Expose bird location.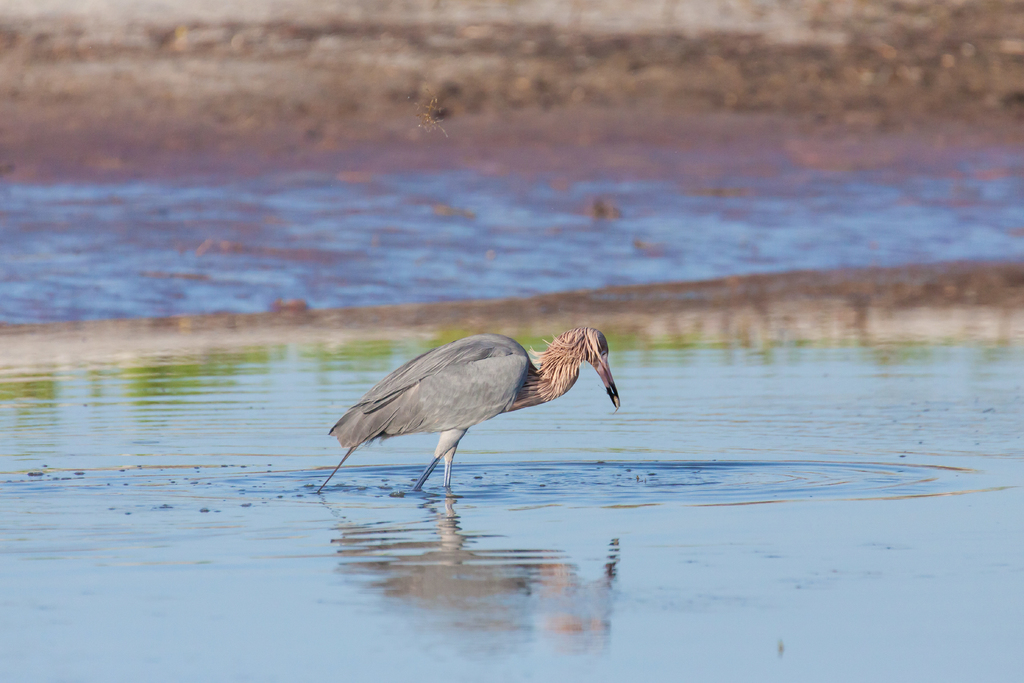
Exposed at <bbox>324, 332, 643, 506</bbox>.
